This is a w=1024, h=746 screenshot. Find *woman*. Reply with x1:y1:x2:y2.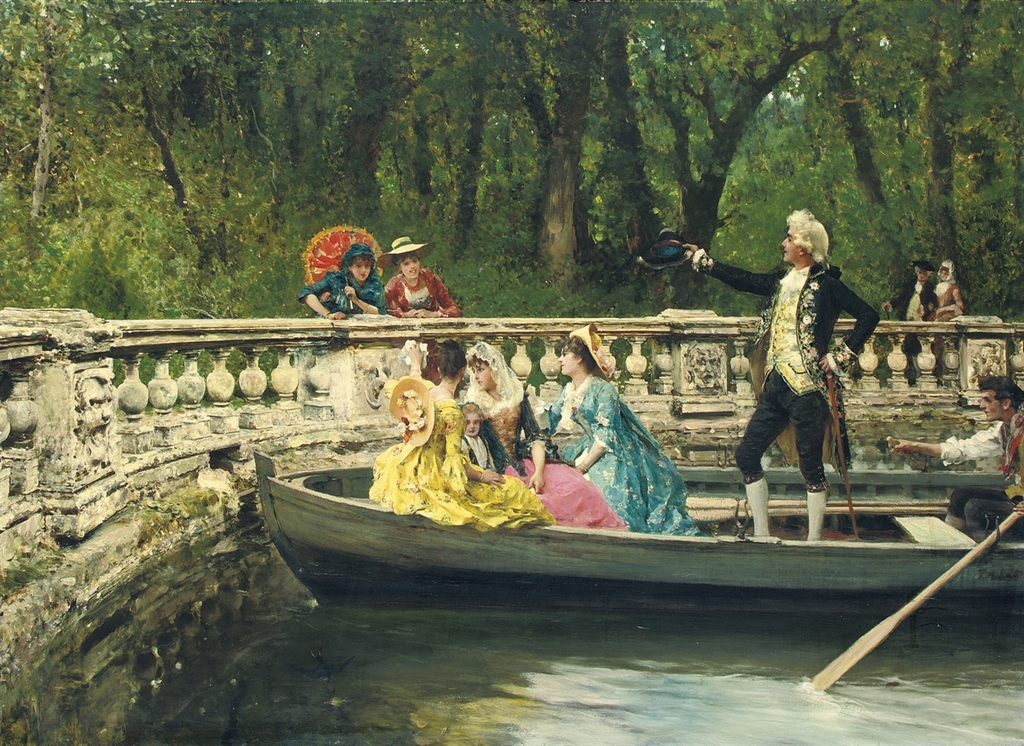
464:336:634:537.
